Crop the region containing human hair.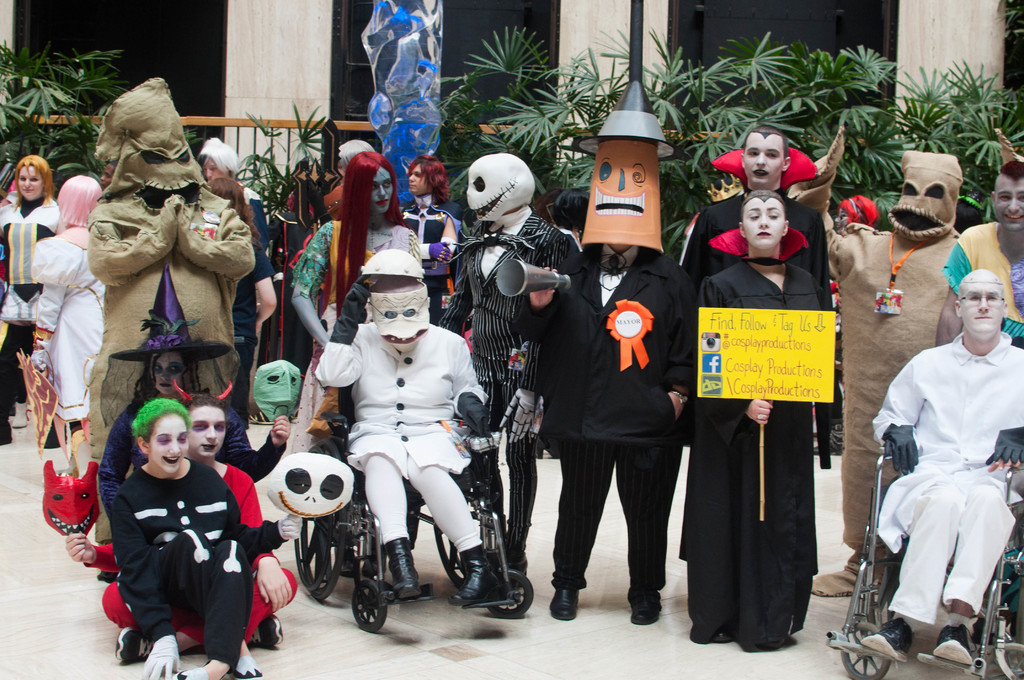
Crop region: locate(134, 352, 202, 398).
